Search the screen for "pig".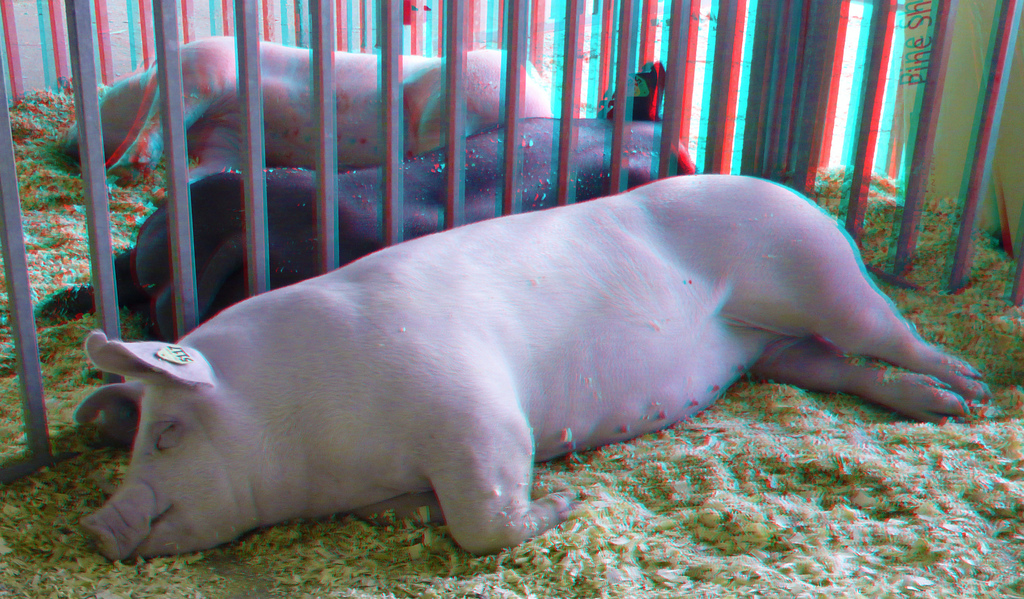
Found at <bbox>65, 31, 552, 202</bbox>.
